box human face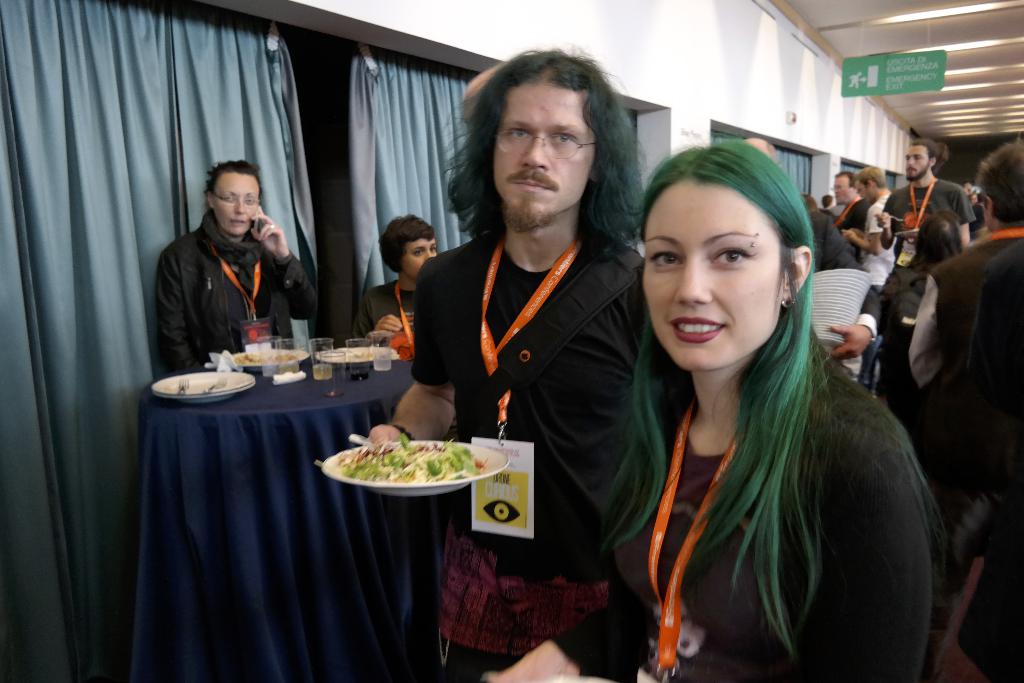
(215, 169, 260, 235)
